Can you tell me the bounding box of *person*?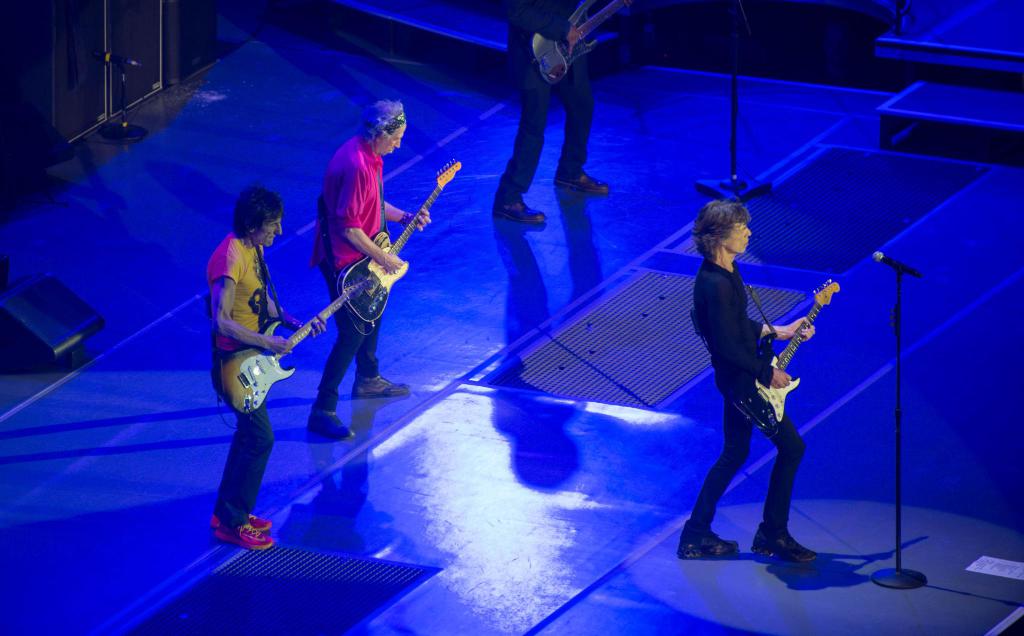
detection(313, 101, 433, 440).
